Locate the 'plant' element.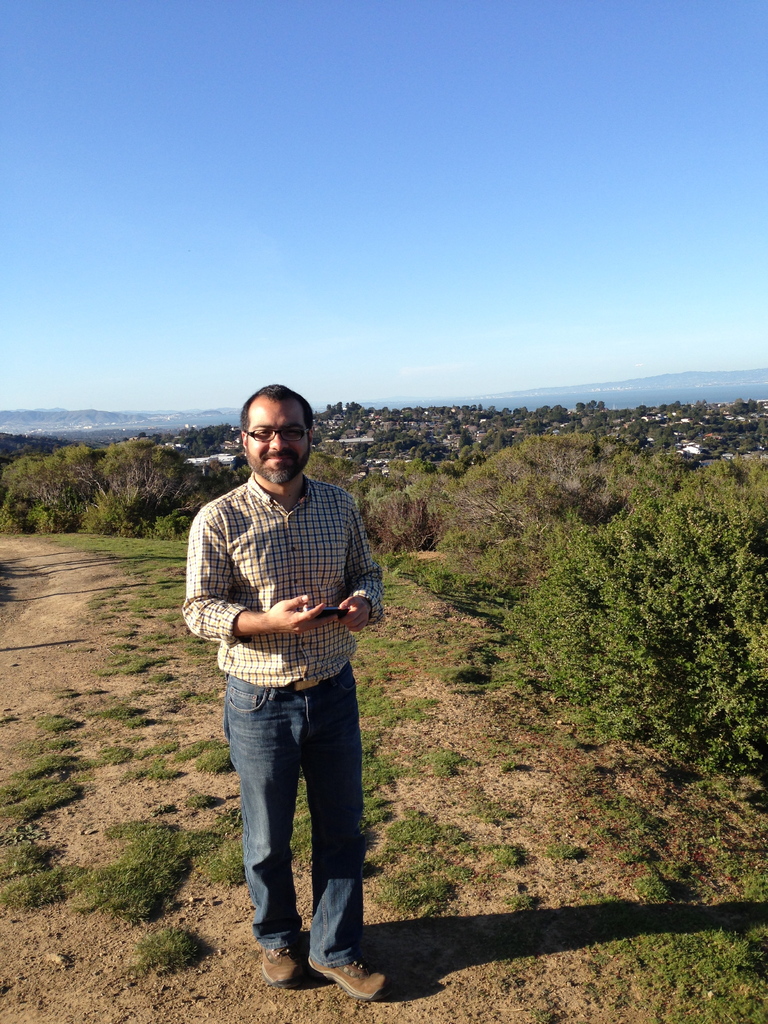
Element bbox: {"x1": 515, "y1": 895, "x2": 767, "y2": 1023}.
